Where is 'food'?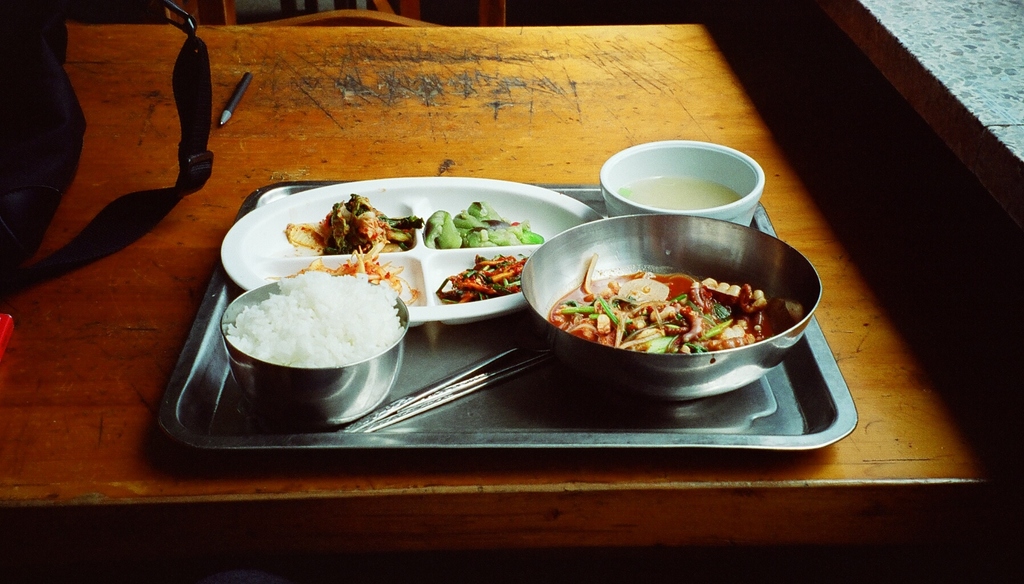
438/253/529/300.
